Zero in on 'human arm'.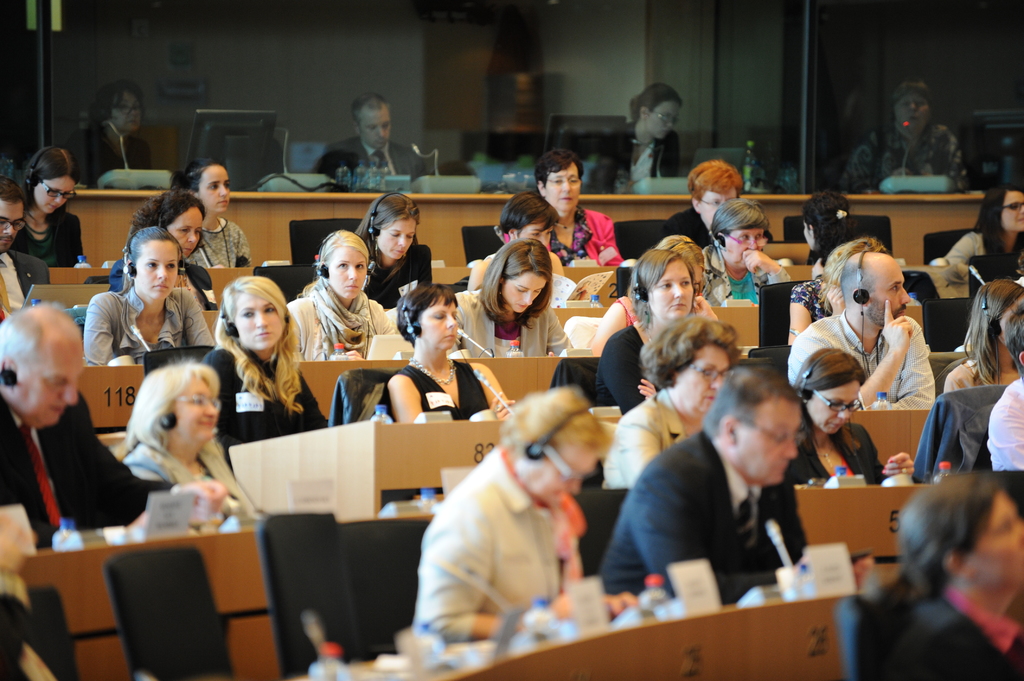
Zeroed in: region(573, 144, 618, 196).
